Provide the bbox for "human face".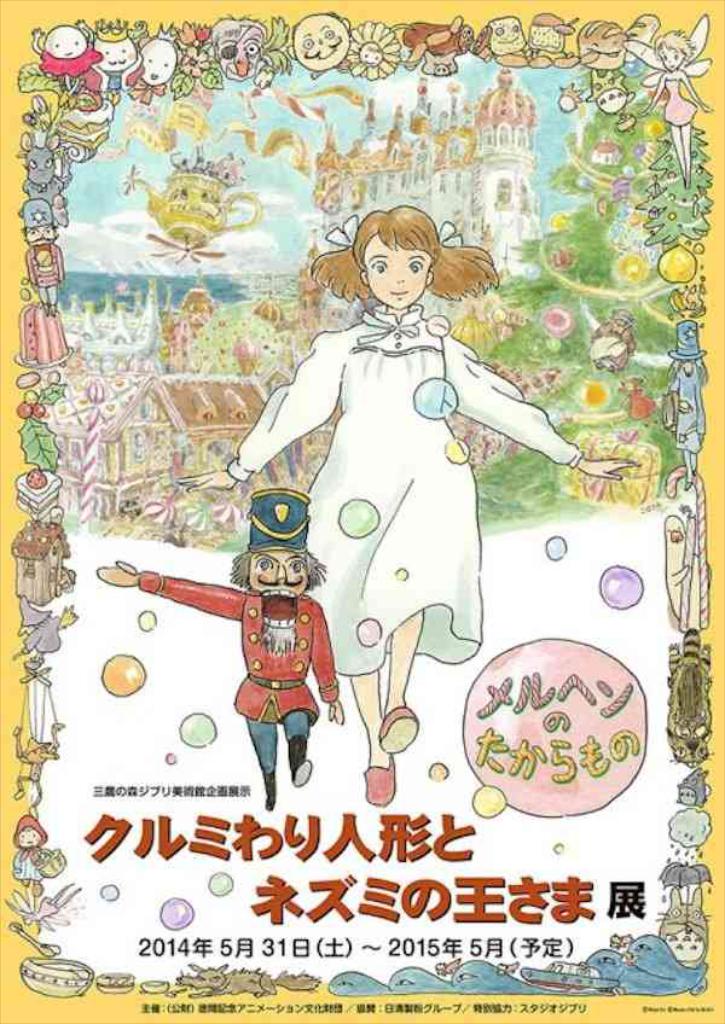
Rect(253, 549, 307, 601).
